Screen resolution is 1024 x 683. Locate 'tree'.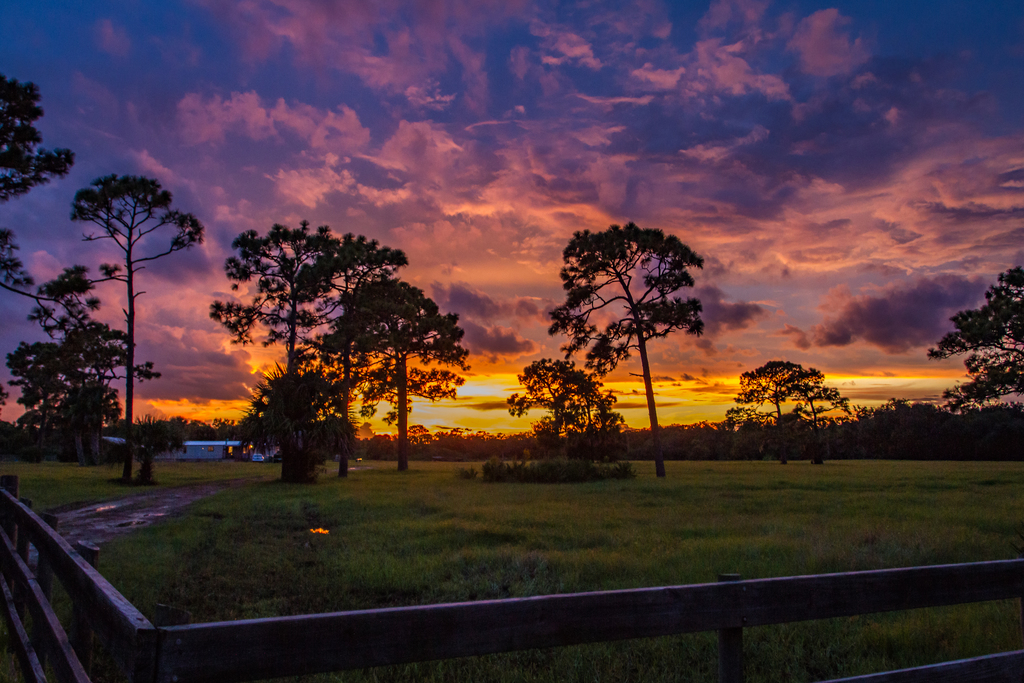
box=[3, 265, 158, 459].
